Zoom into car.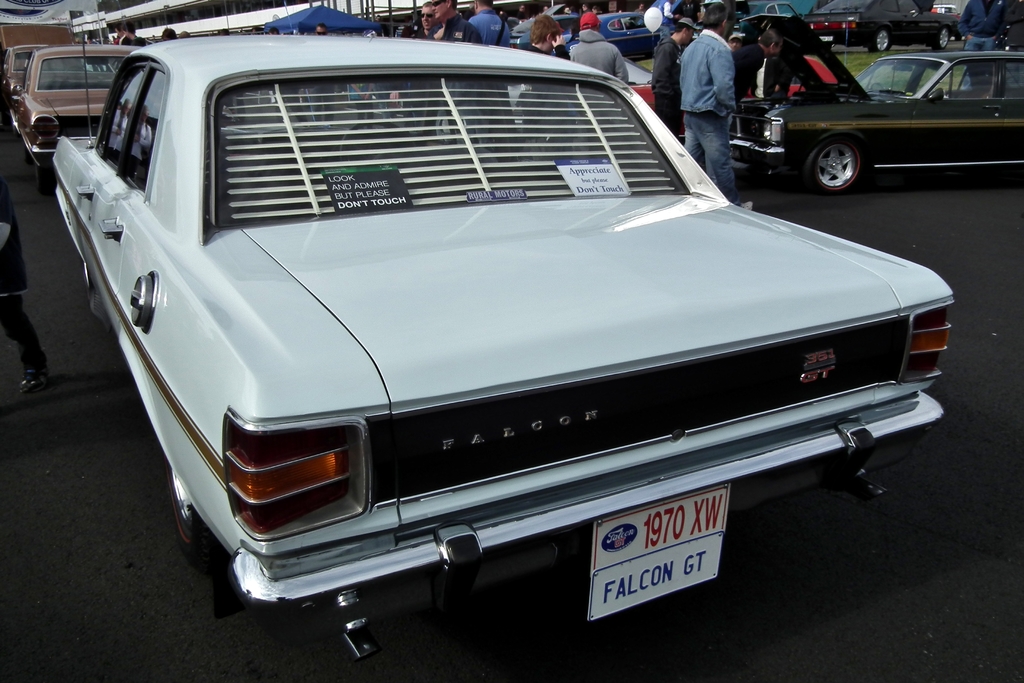
Zoom target: 0/45/41/107.
